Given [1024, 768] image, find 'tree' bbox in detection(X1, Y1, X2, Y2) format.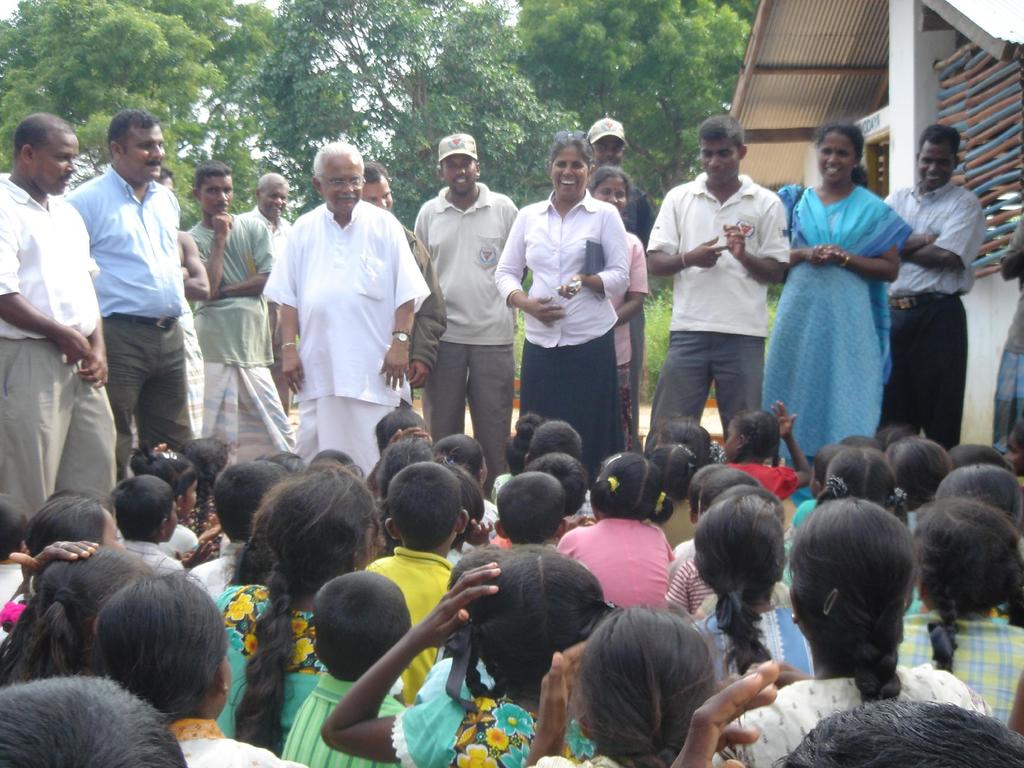
detection(221, 0, 586, 230).
